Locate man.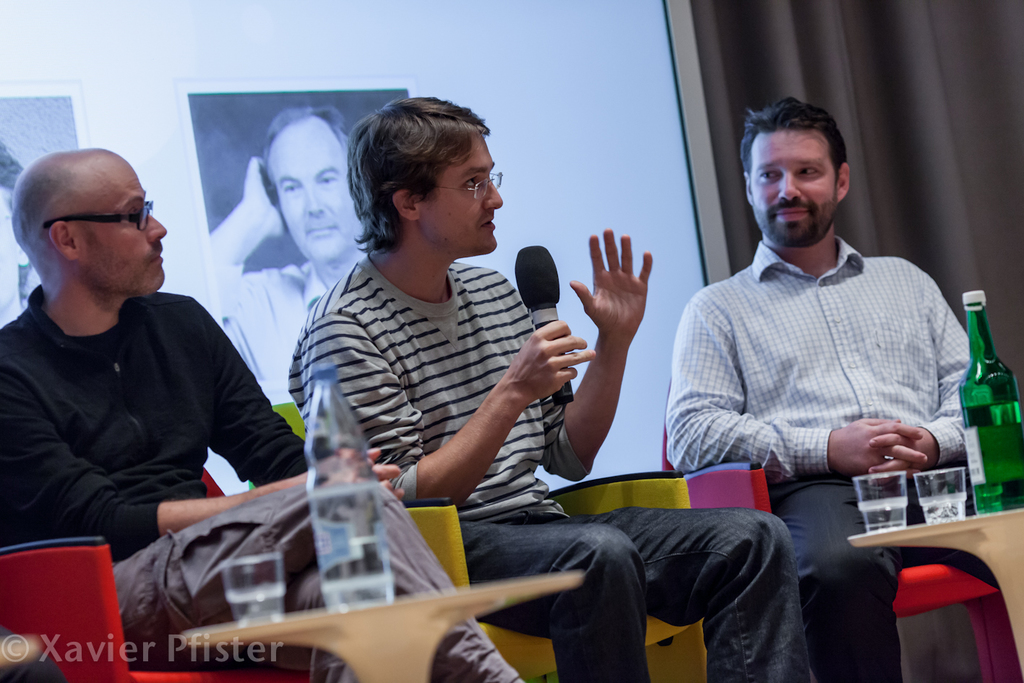
Bounding box: [0,150,524,682].
